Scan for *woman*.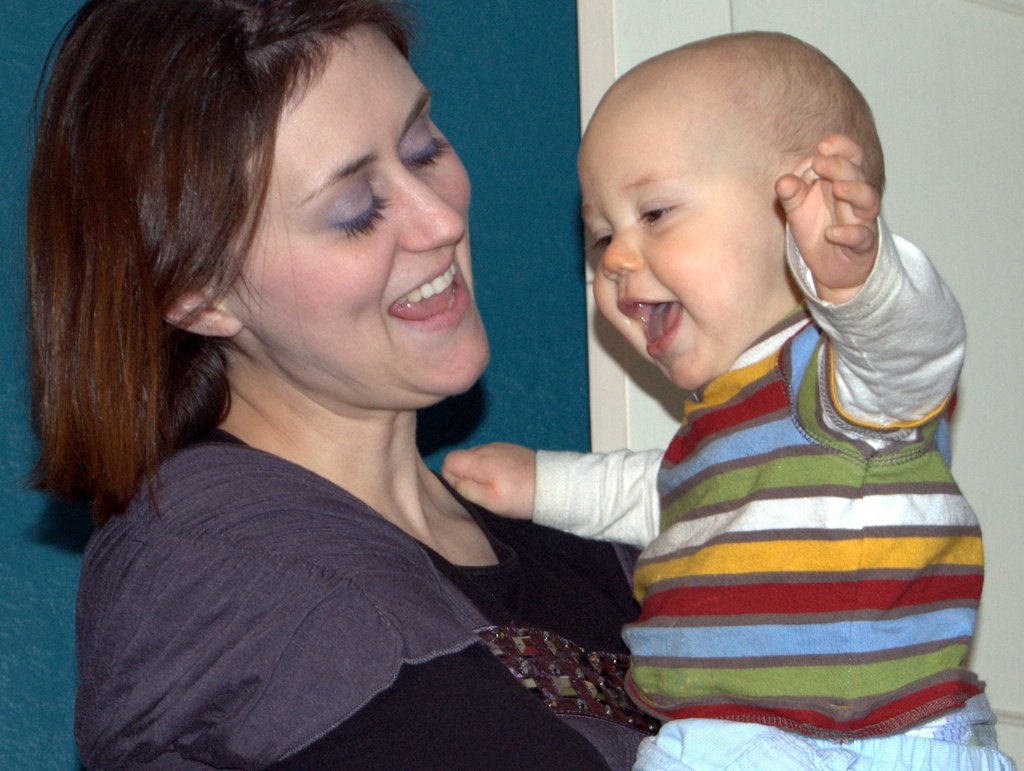
Scan result: left=15, top=0, right=634, bottom=764.
